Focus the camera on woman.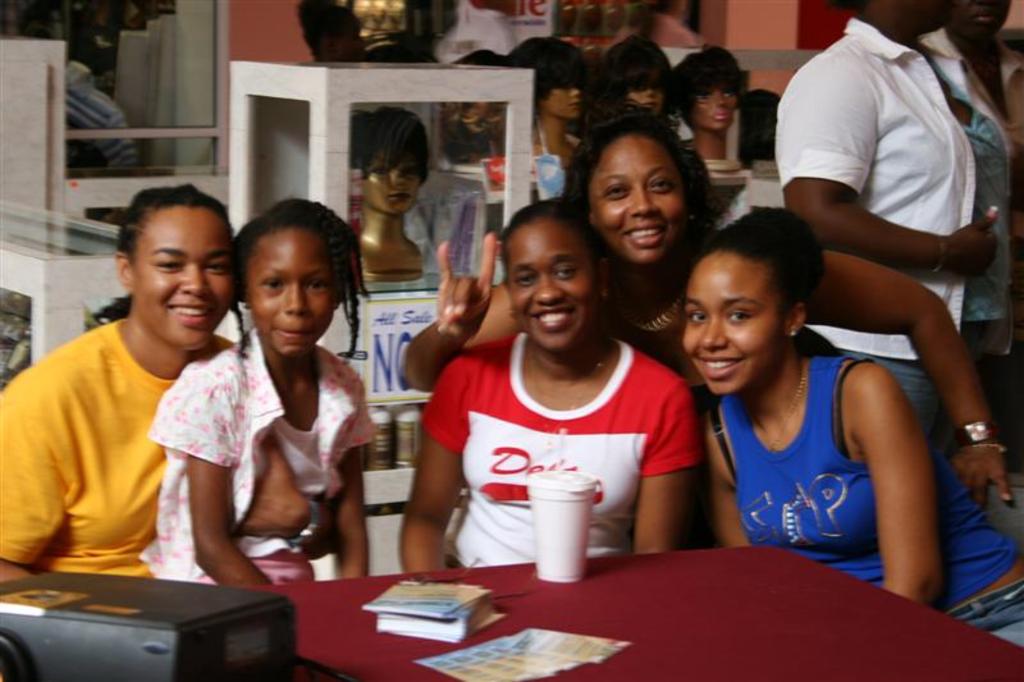
Focus region: {"left": 681, "top": 209, "right": 1023, "bottom": 647}.
